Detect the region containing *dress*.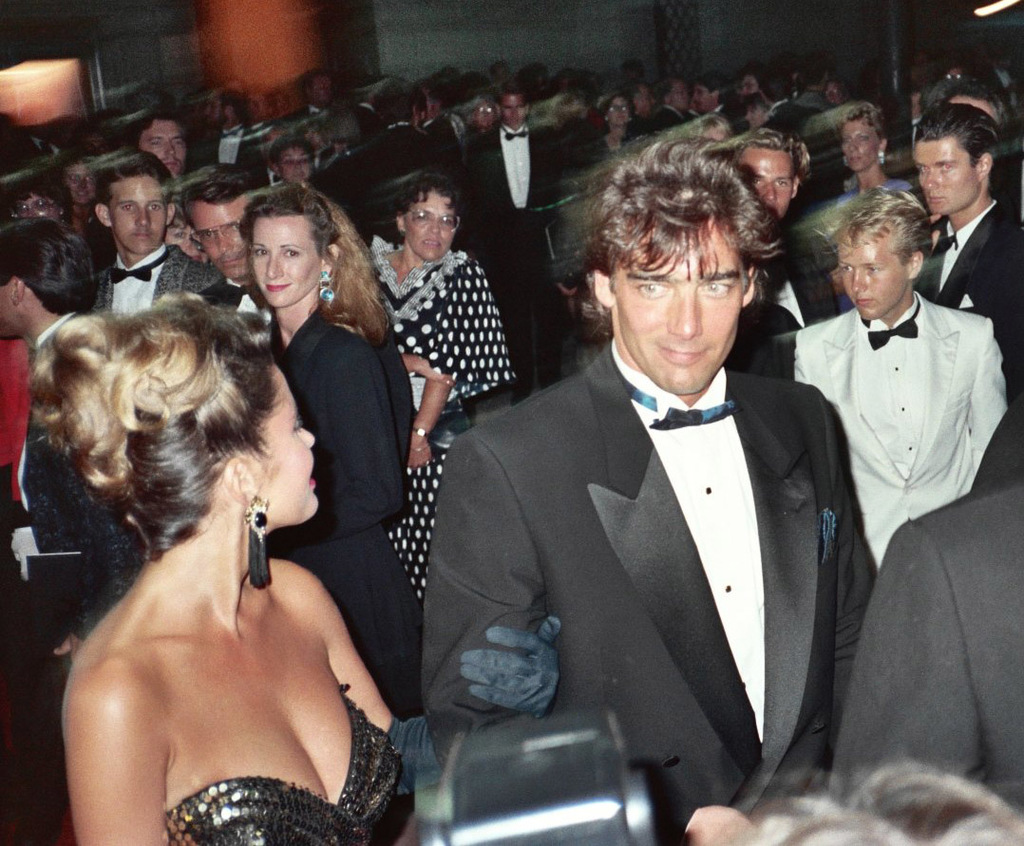
pyautogui.locateOnScreen(368, 235, 520, 617).
